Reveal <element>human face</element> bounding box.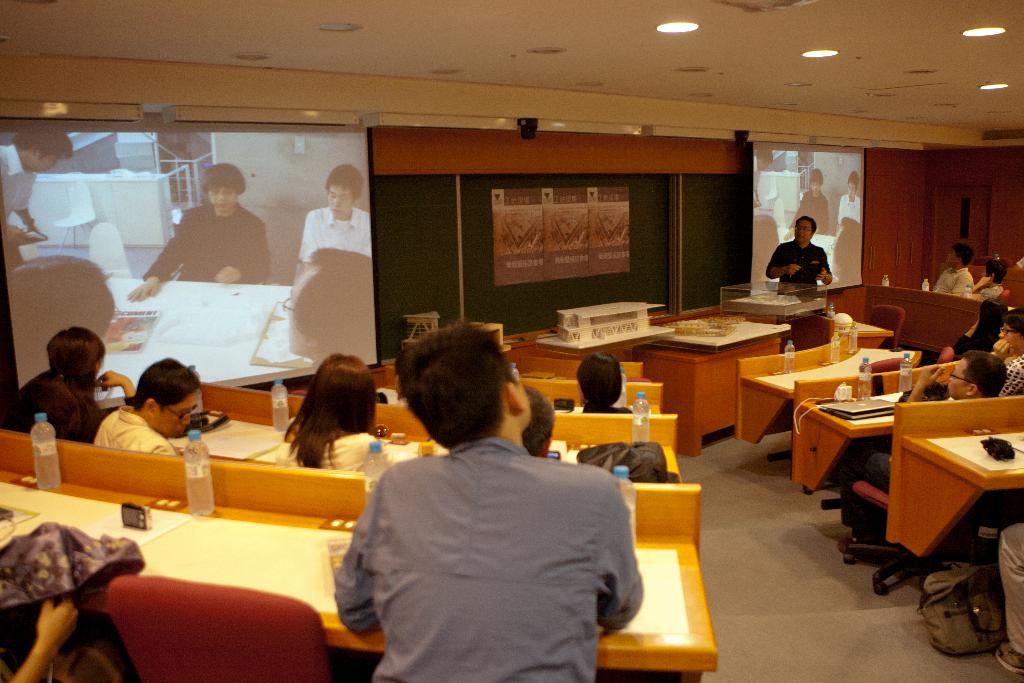
Revealed: l=36, t=152, r=57, b=175.
